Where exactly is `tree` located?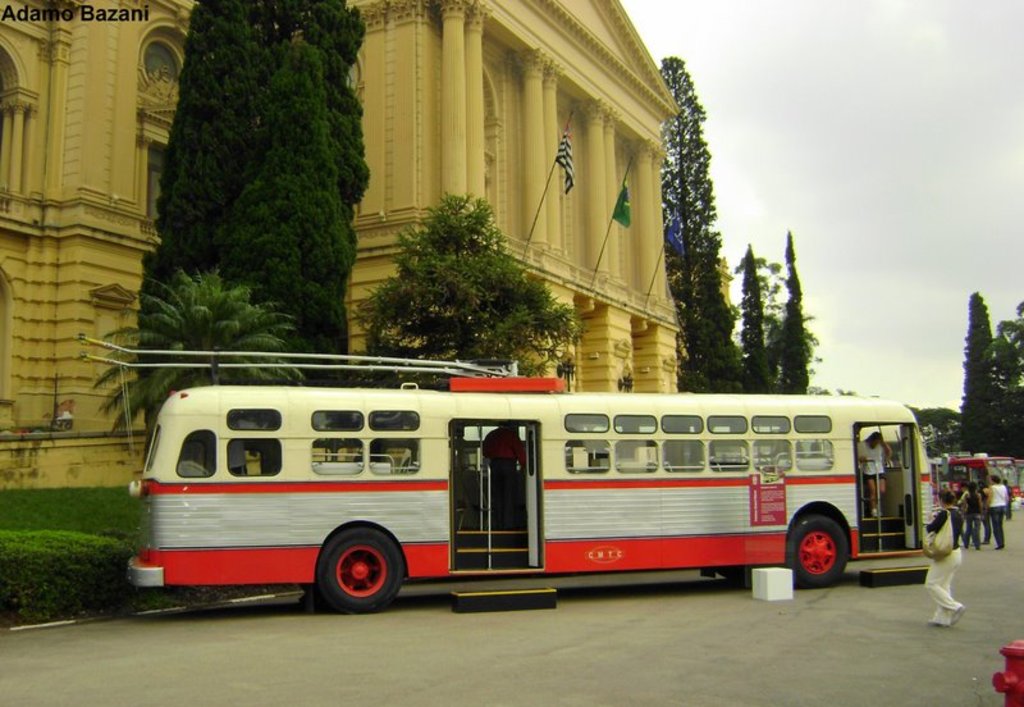
Its bounding box is 771 233 817 397.
